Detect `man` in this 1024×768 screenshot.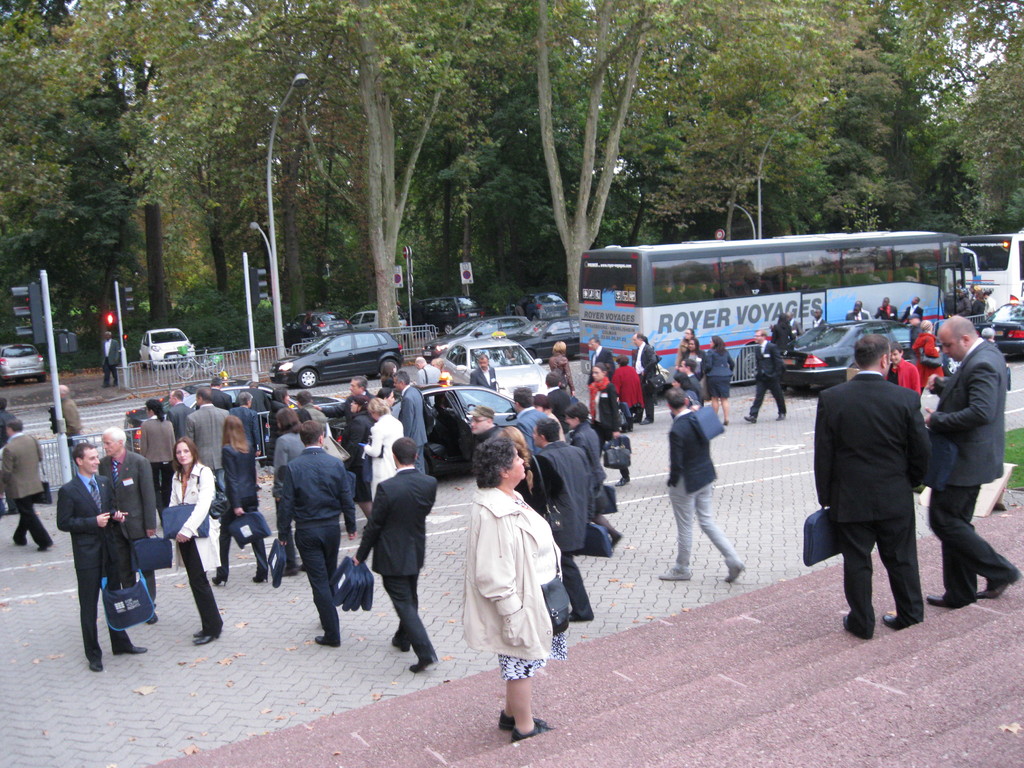
Detection: x1=588 y1=337 x2=612 y2=367.
